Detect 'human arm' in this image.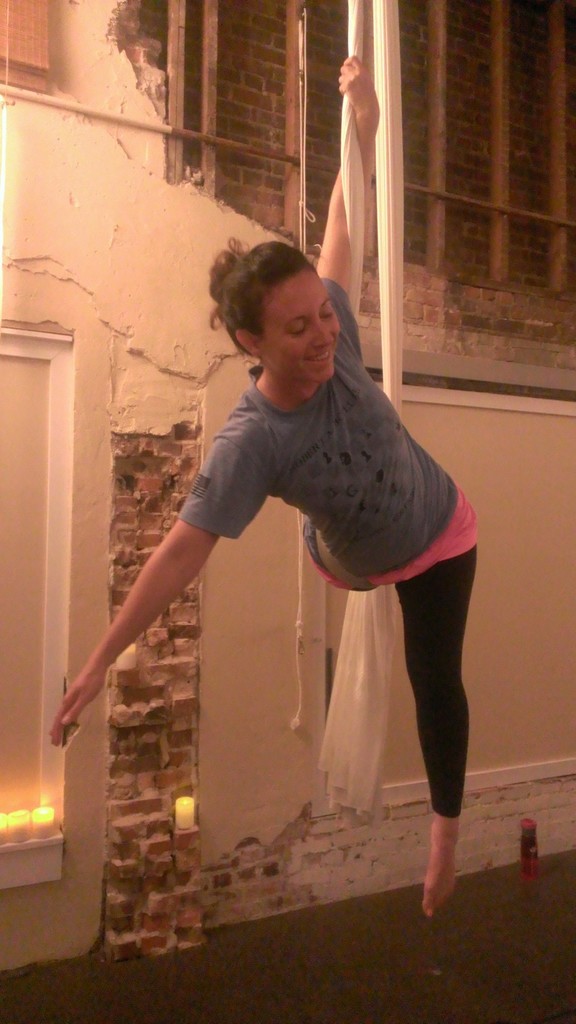
Detection: bbox=[51, 452, 252, 735].
